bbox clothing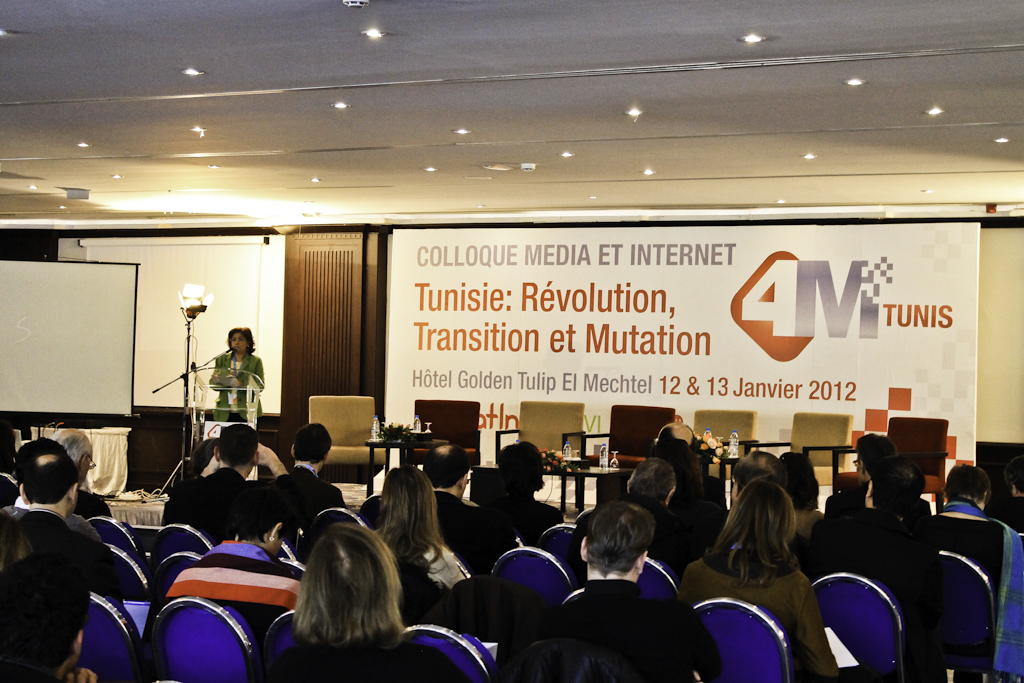
bbox(75, 478, 120, 528)
